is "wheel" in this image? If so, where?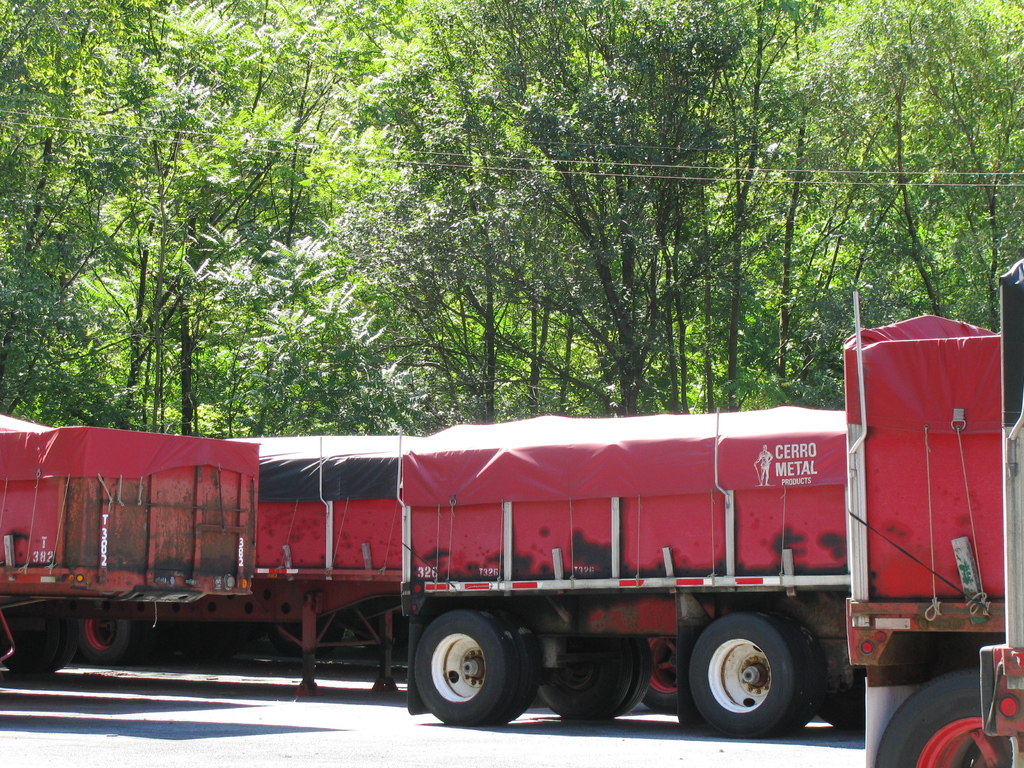
Yes, at {"left": 3, "top": 615, "right": 76, "bottom": 676}.
